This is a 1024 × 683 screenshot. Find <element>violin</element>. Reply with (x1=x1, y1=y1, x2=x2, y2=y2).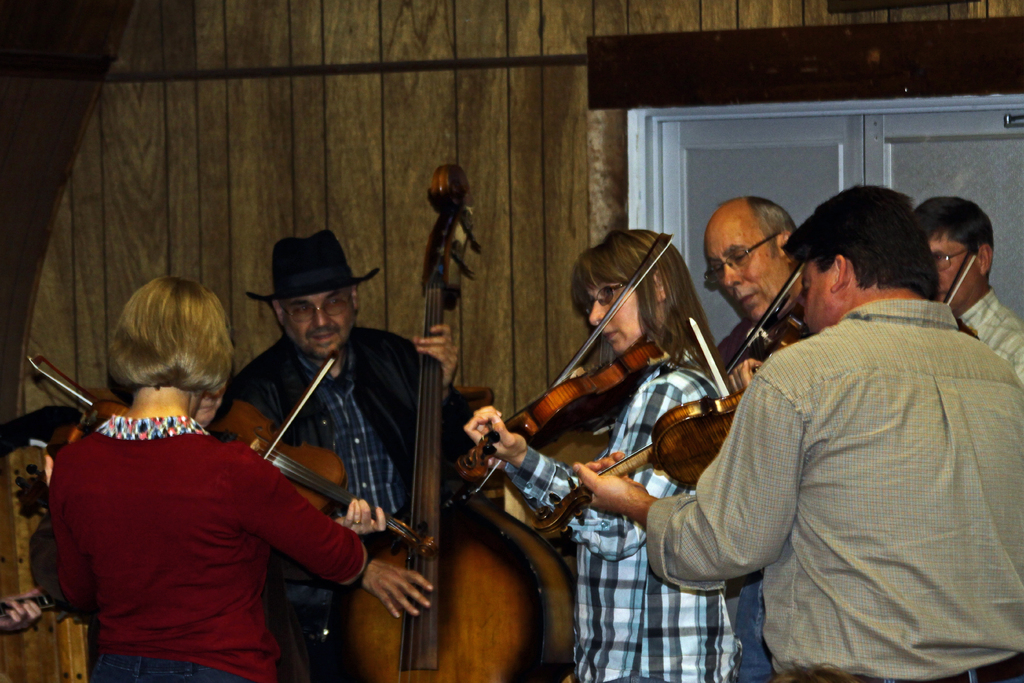
(x1=532, y1=313, x2=758, y2=532).
